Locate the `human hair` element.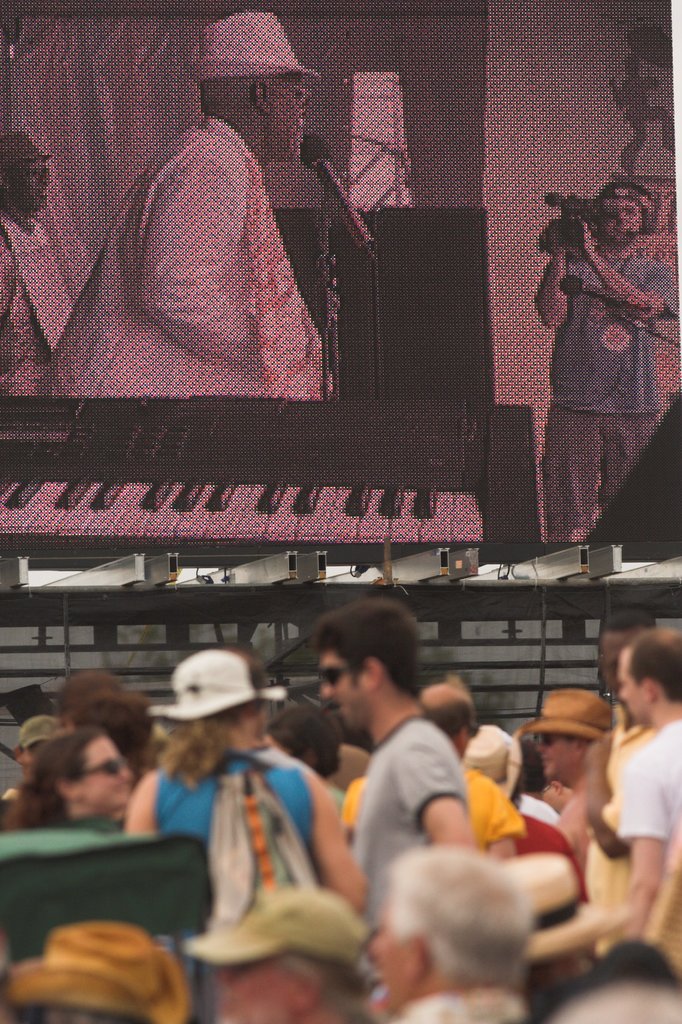
Element bbox: 419 675 476 741.
